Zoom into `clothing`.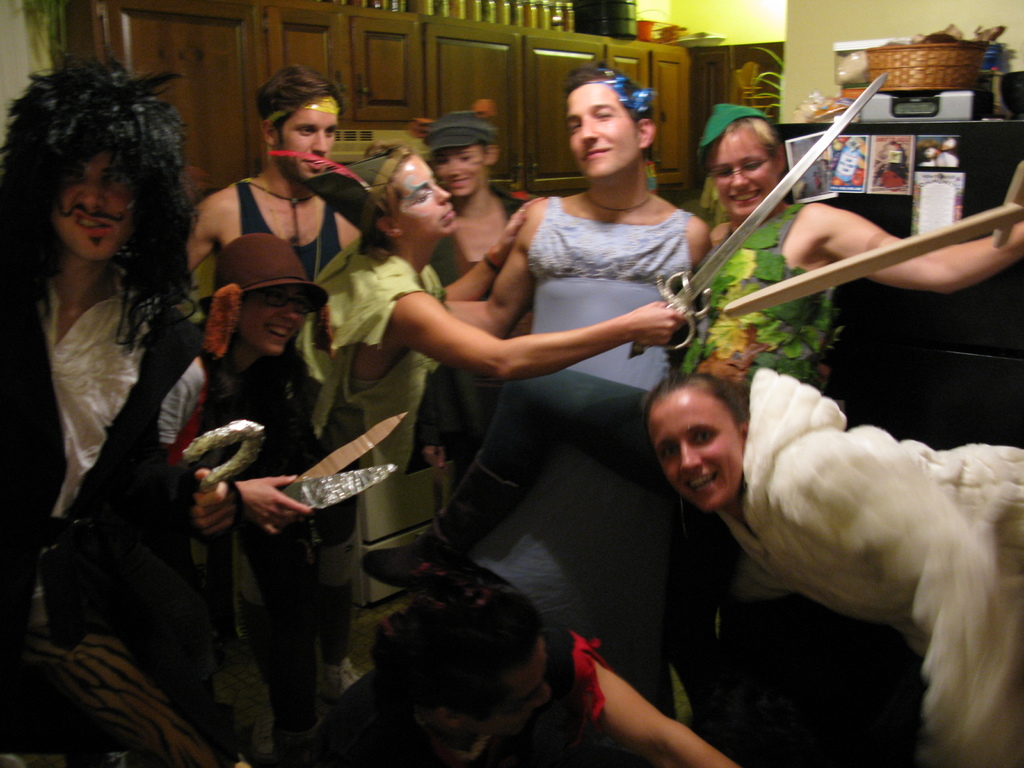
Zoom target: (216,175,382,271).
